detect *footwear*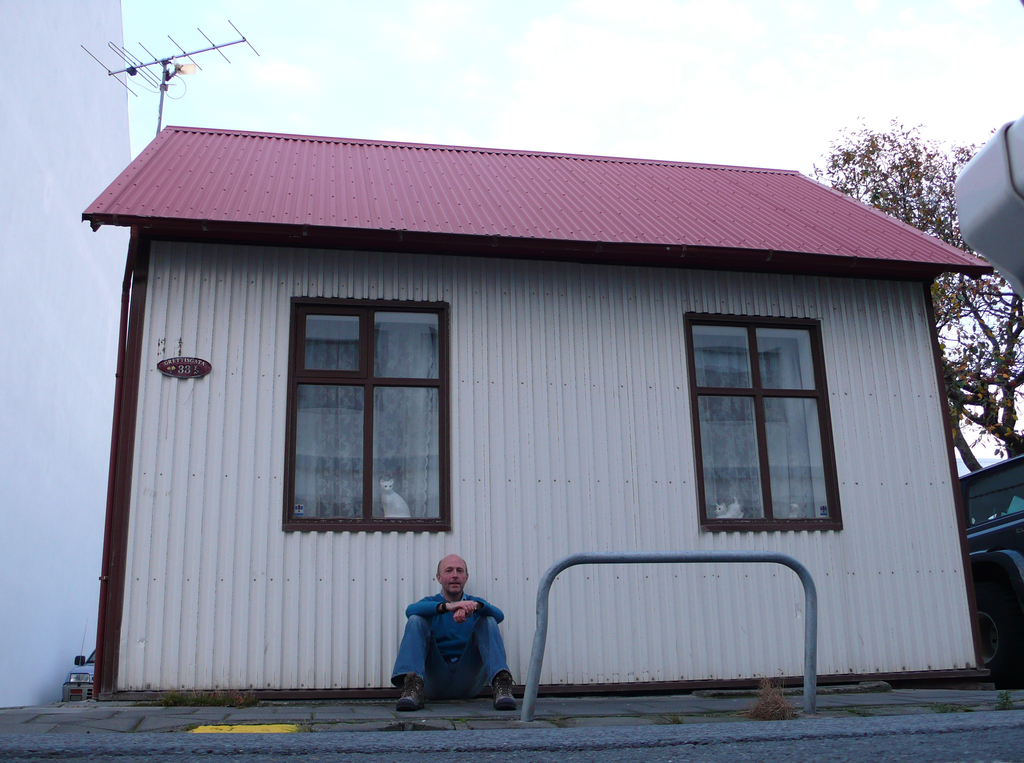
[x1=396, y1=672, x2=425, y2=716]
